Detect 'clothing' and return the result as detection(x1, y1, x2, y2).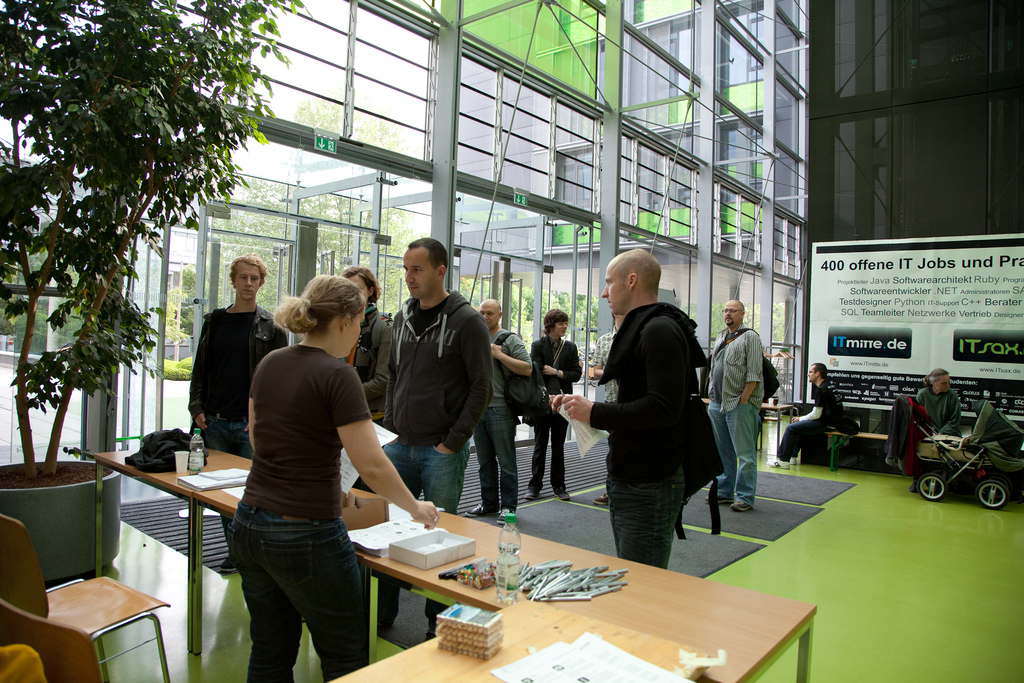
detection(184, 303, 290, 550).
